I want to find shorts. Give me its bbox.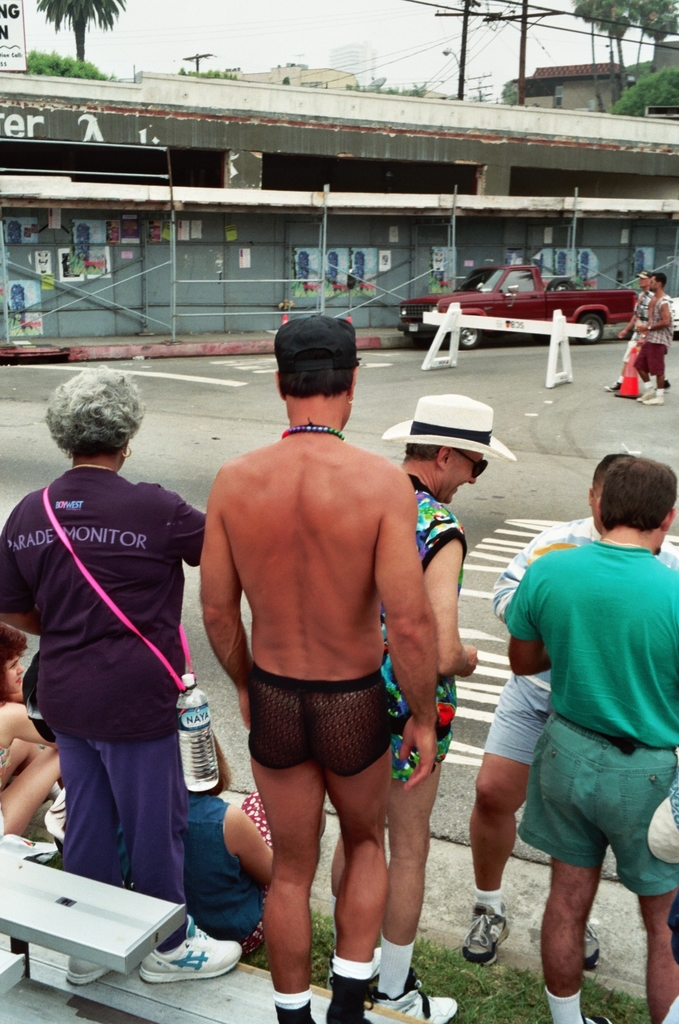
222 673 420 773.
